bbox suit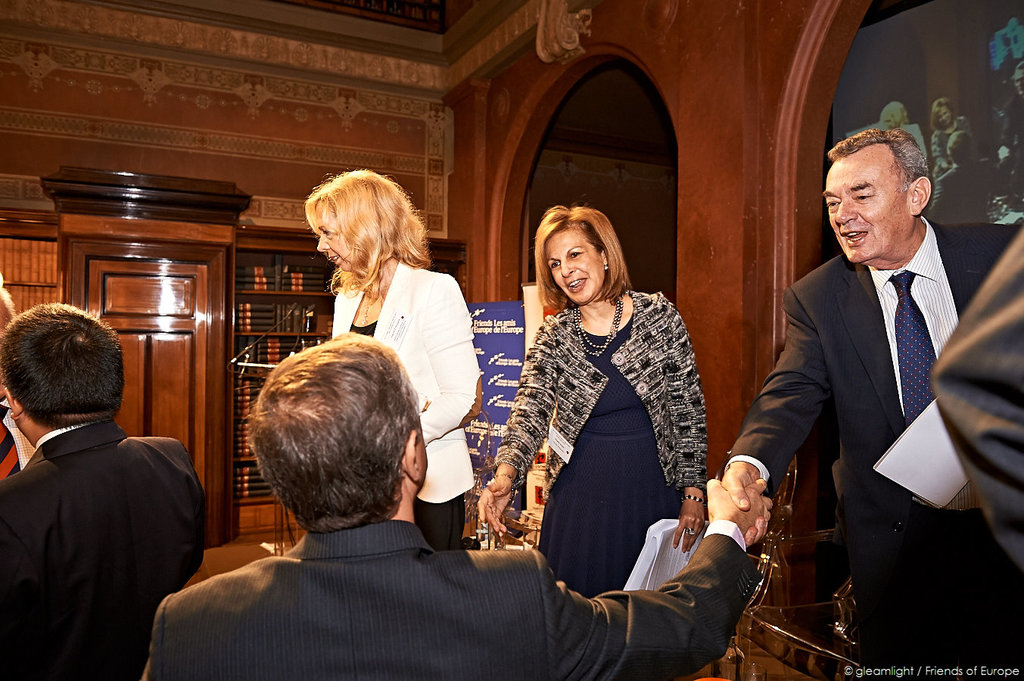
[137, 517, 768, 680]
